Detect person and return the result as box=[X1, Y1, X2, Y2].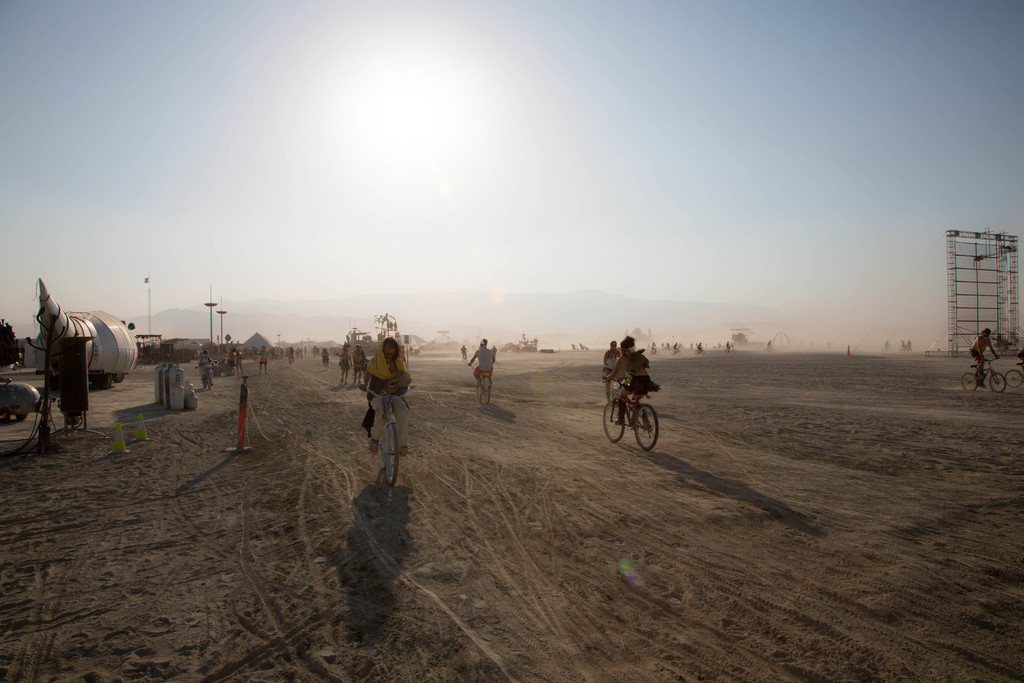
box=[121, 320, 138, 345].
